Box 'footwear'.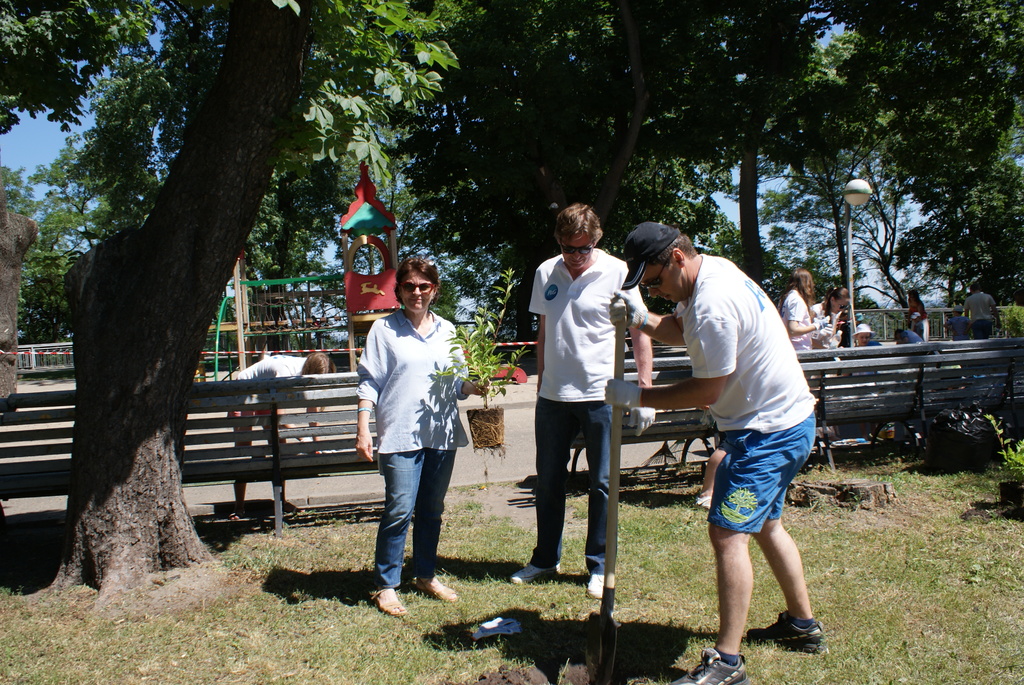
detection(416, 573, 456, 606).
